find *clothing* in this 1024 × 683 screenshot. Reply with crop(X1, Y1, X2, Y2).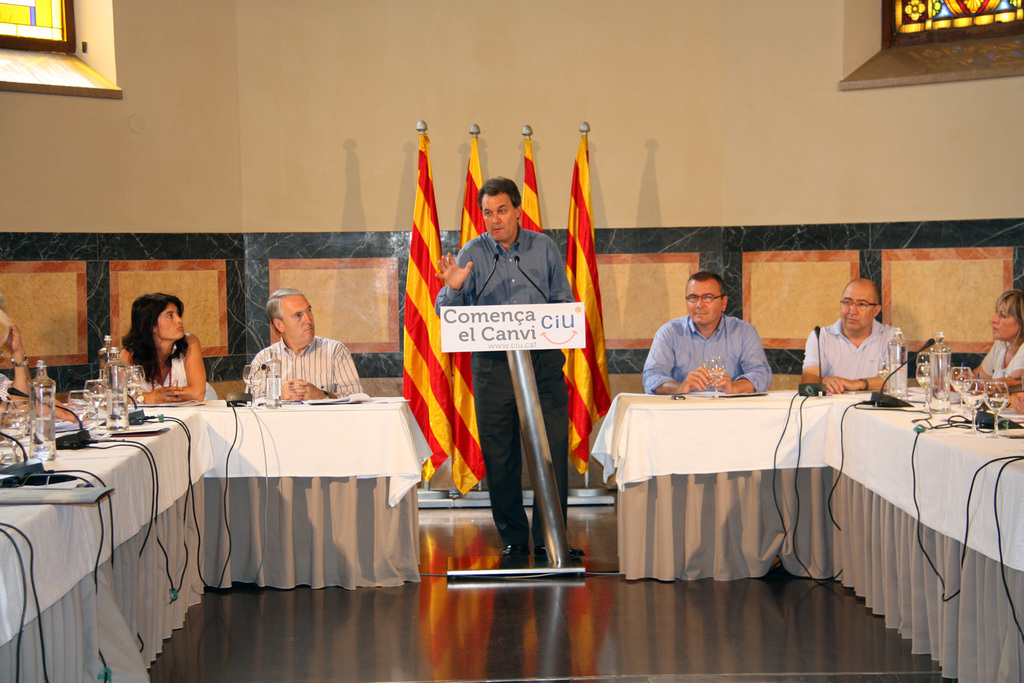
crop(115, 339, 219, 402).
